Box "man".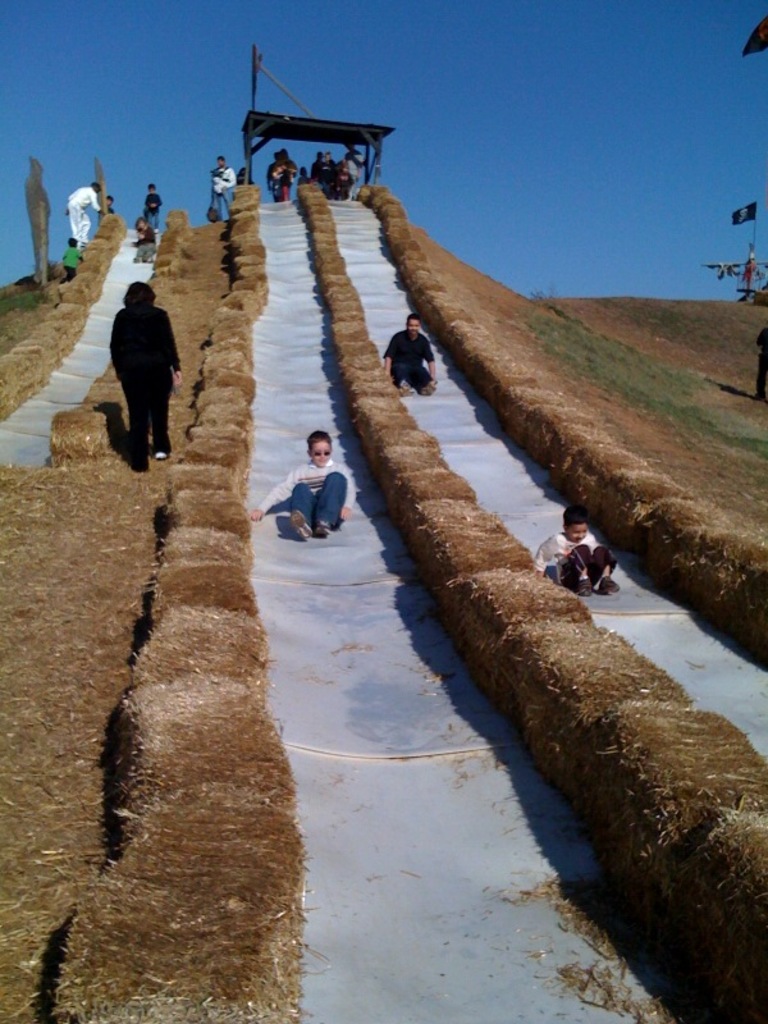
BBox(376, 310, 435, 396).
